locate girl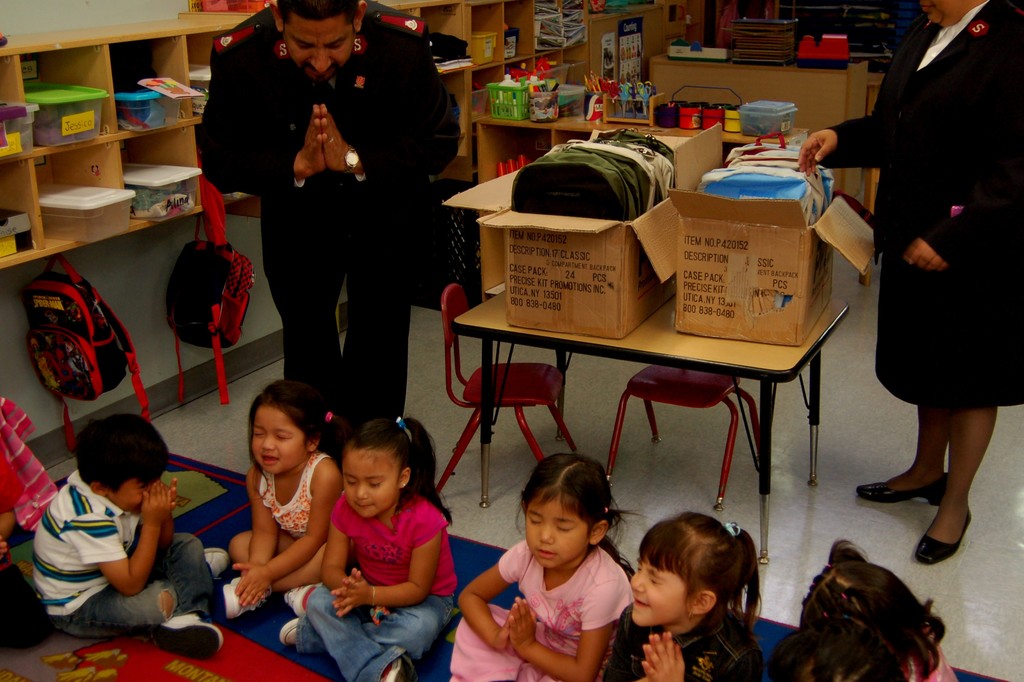
box=[604, 510, 765, 681]
